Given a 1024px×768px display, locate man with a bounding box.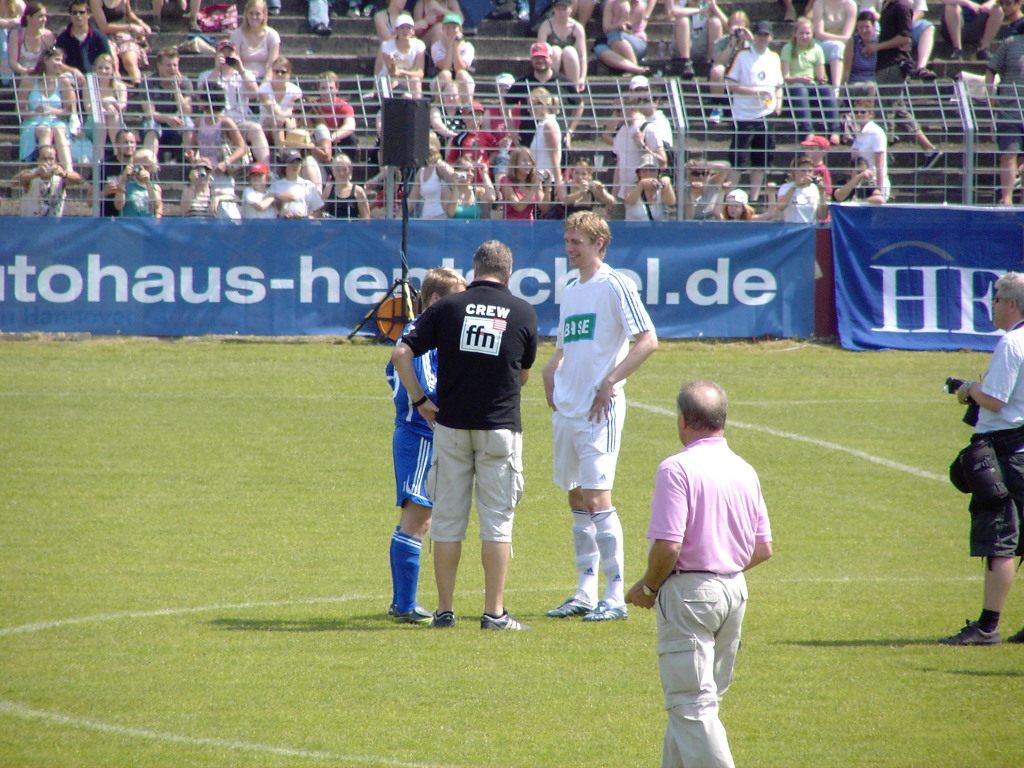
Located: 608 87 664 220.
